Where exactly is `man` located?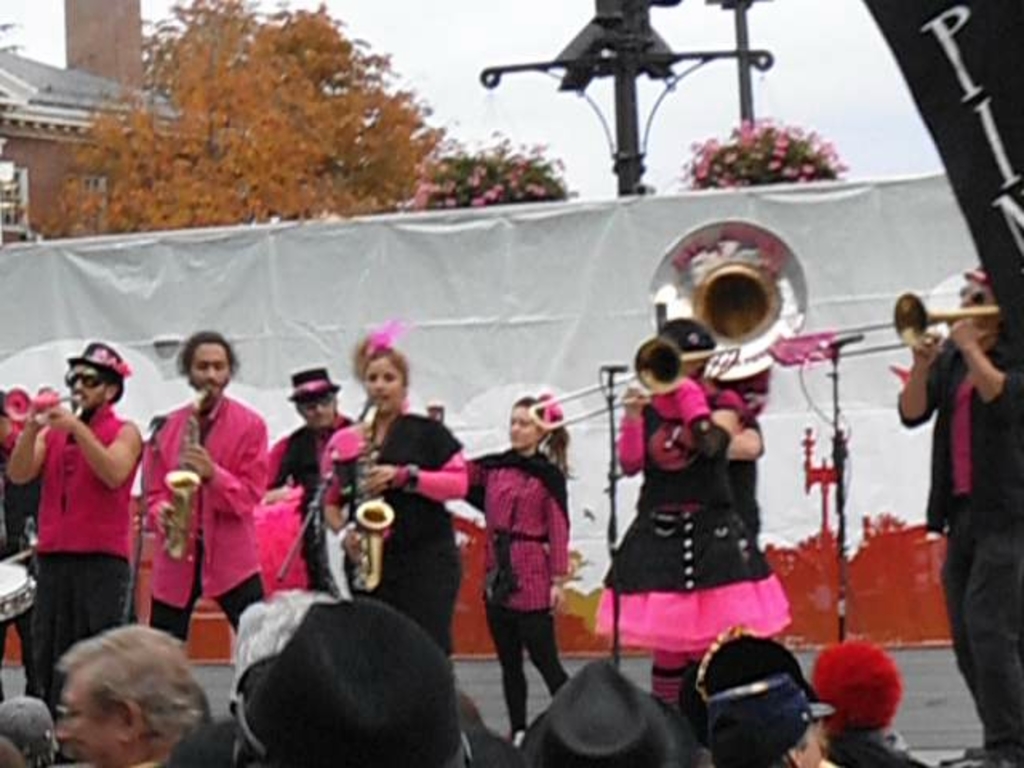
Its bounding box is Rect(267, 366, 358, 598).
